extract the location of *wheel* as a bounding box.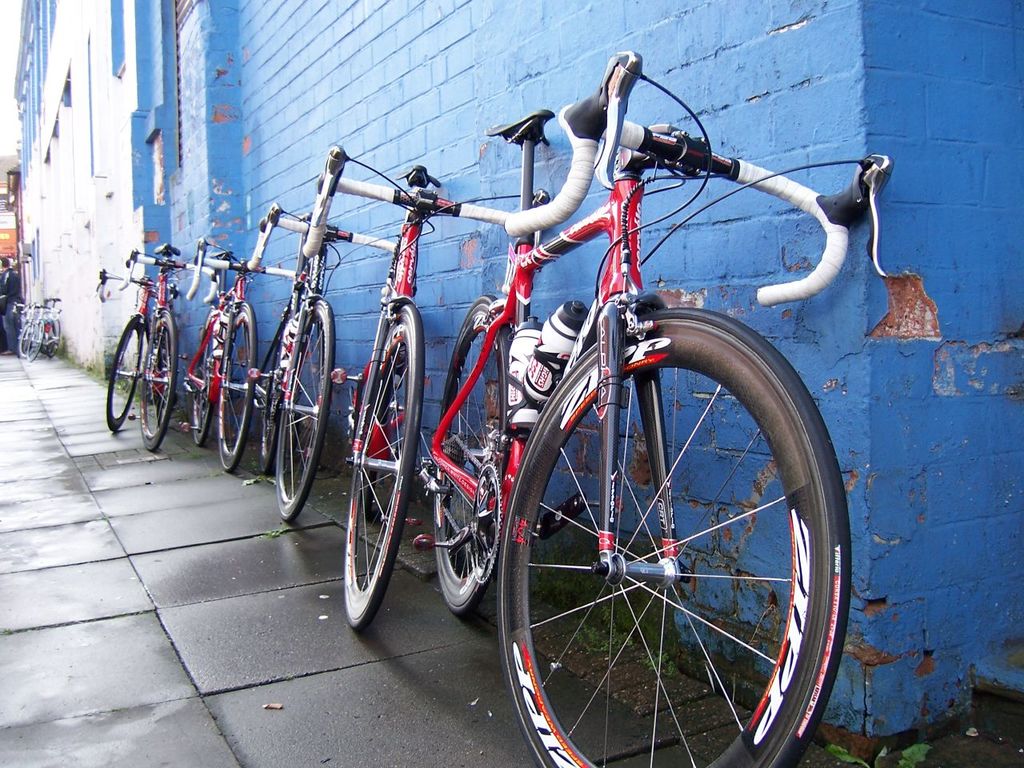
pyautogui.locateOnScreen(42, 309, 57, 361).
